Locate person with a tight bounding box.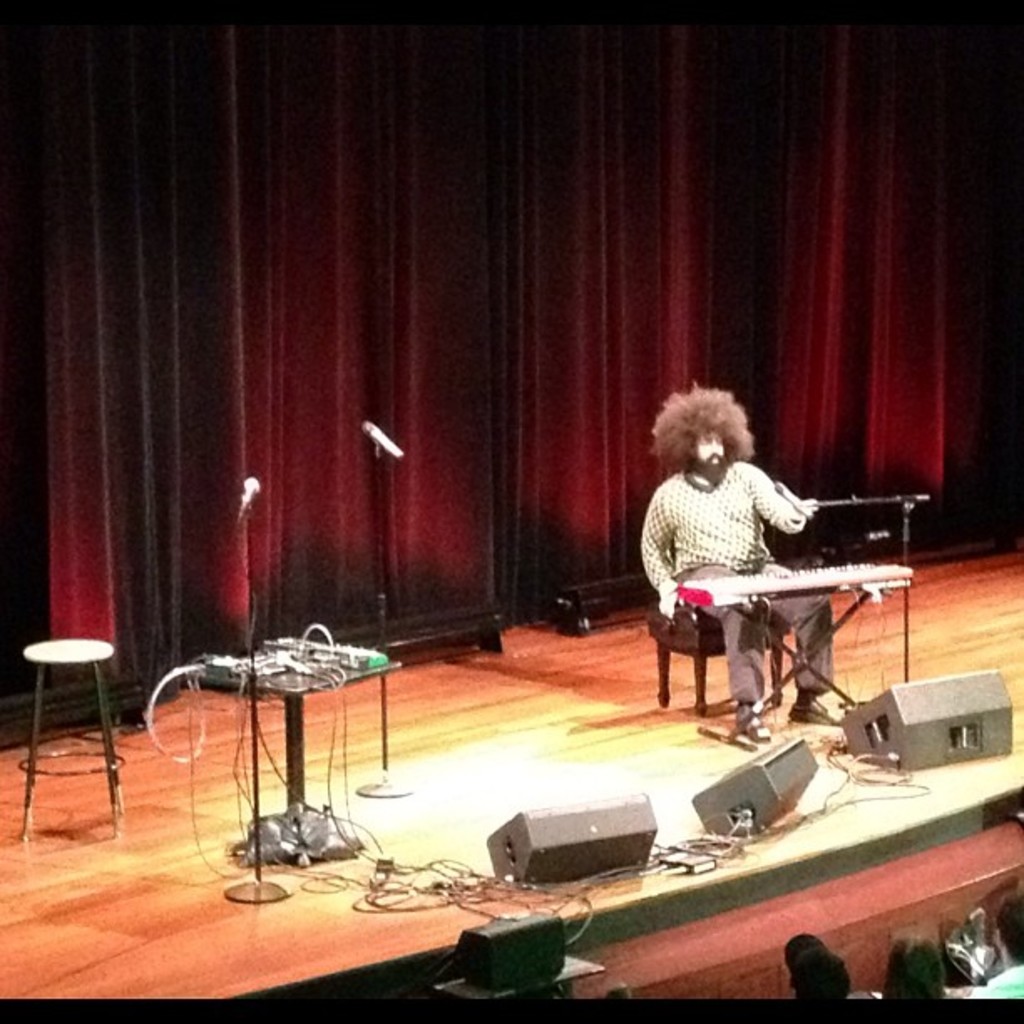
bbox=(636, 378, 858, 746).
